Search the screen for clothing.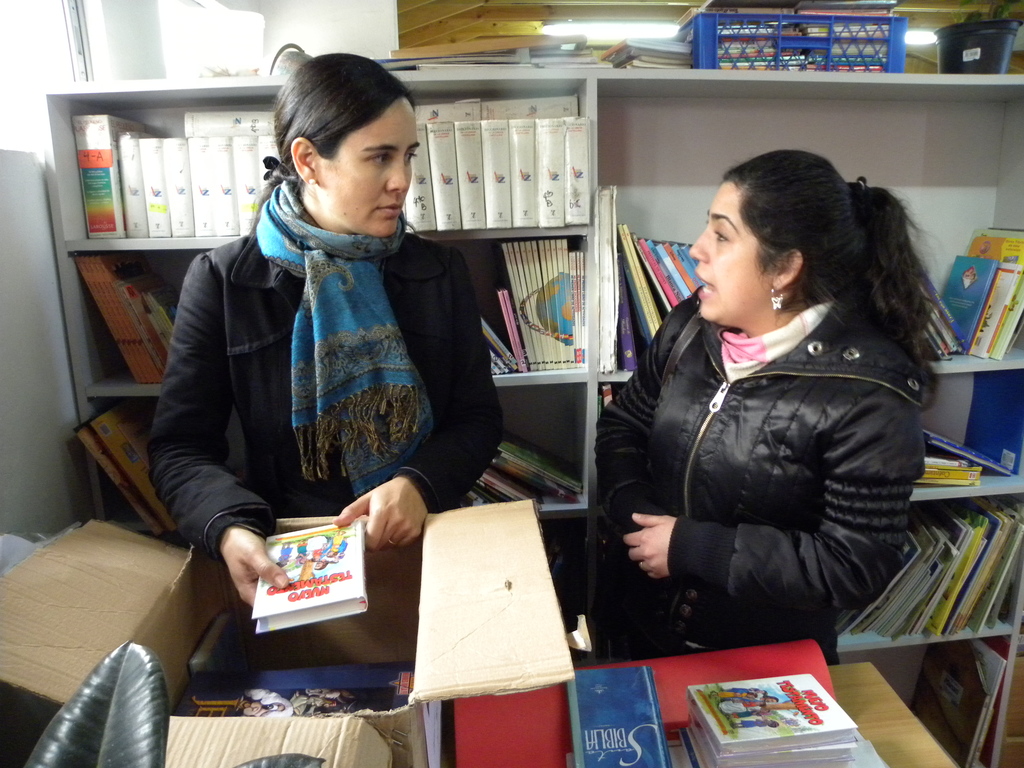
Found at 134:136:499:610.
